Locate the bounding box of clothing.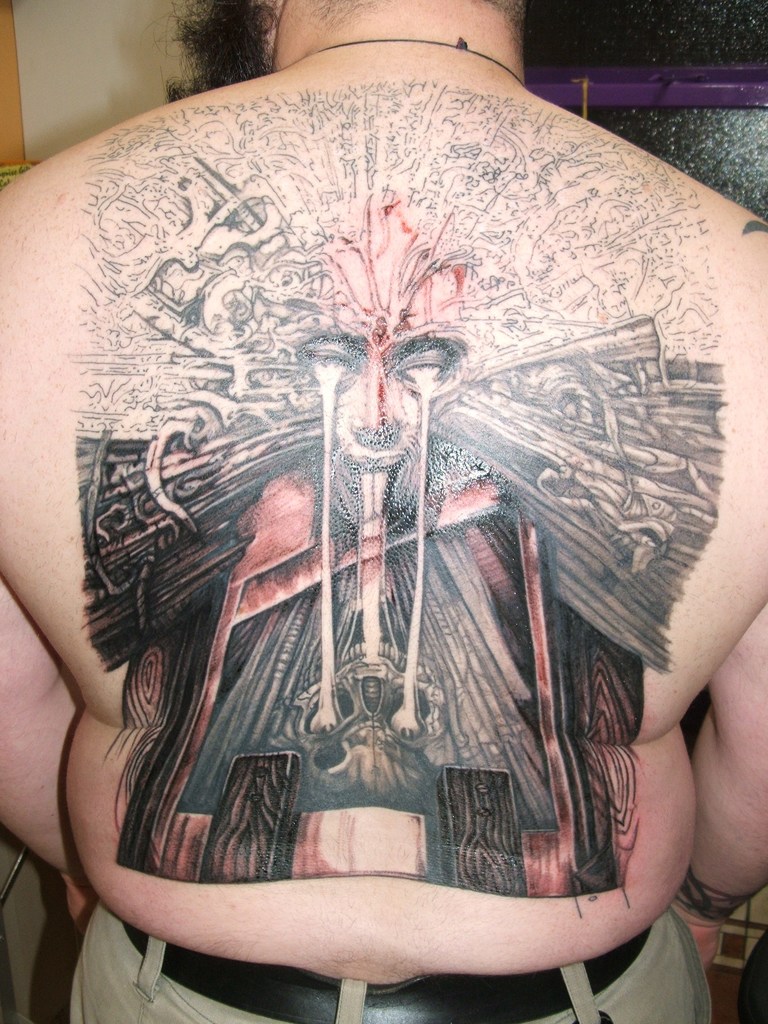
Bounding box: left=55, top=924, right=713, bottom=1023.
